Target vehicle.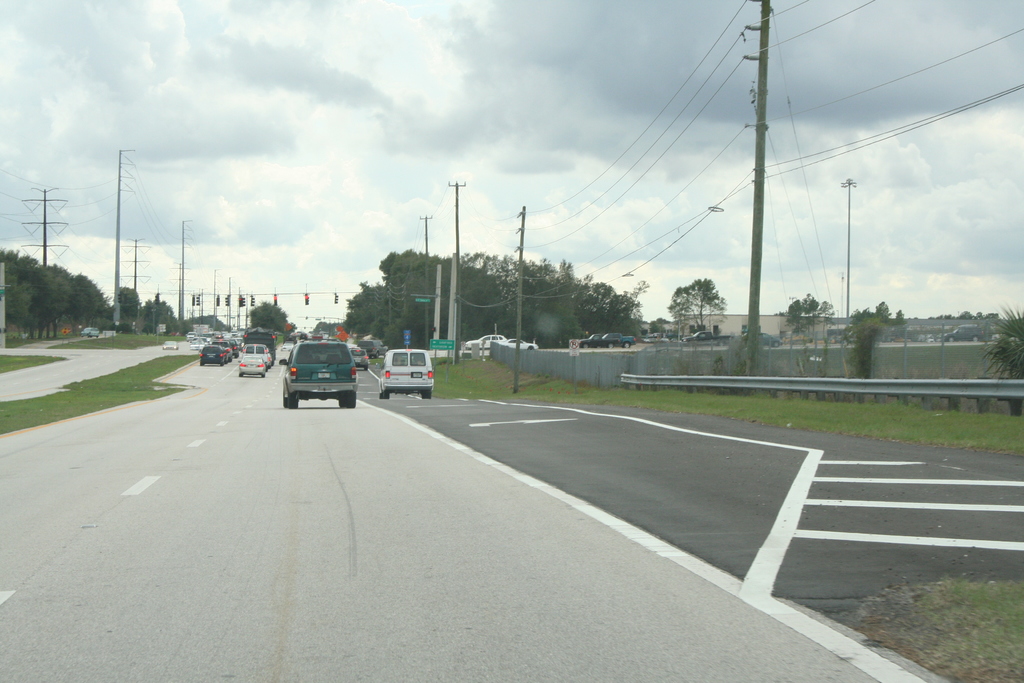
Target region: locate(278, 341, 354, 413).
